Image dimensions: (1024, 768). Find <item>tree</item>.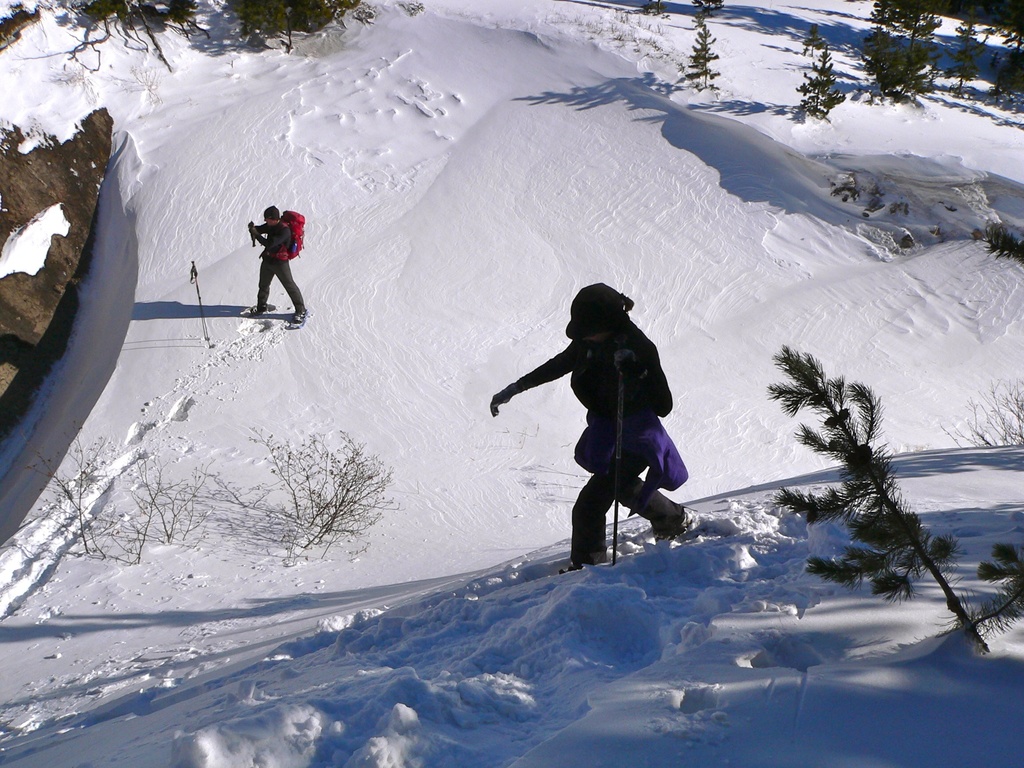
bbox=[868, 0, 953, 108].
